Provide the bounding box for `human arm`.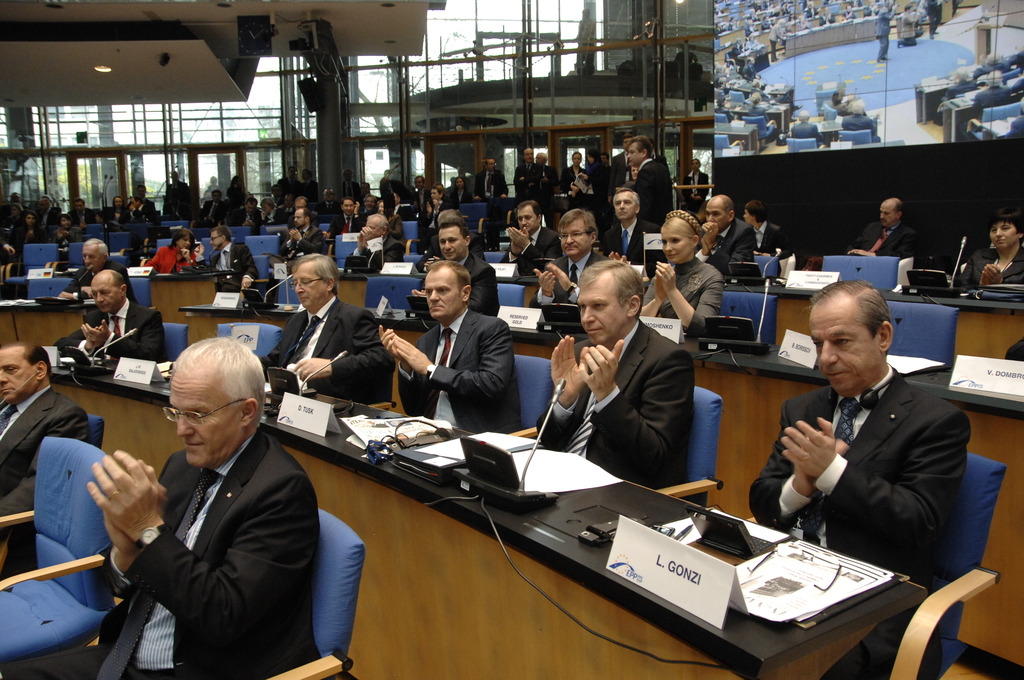
detection(378, 325, 435, 419).
